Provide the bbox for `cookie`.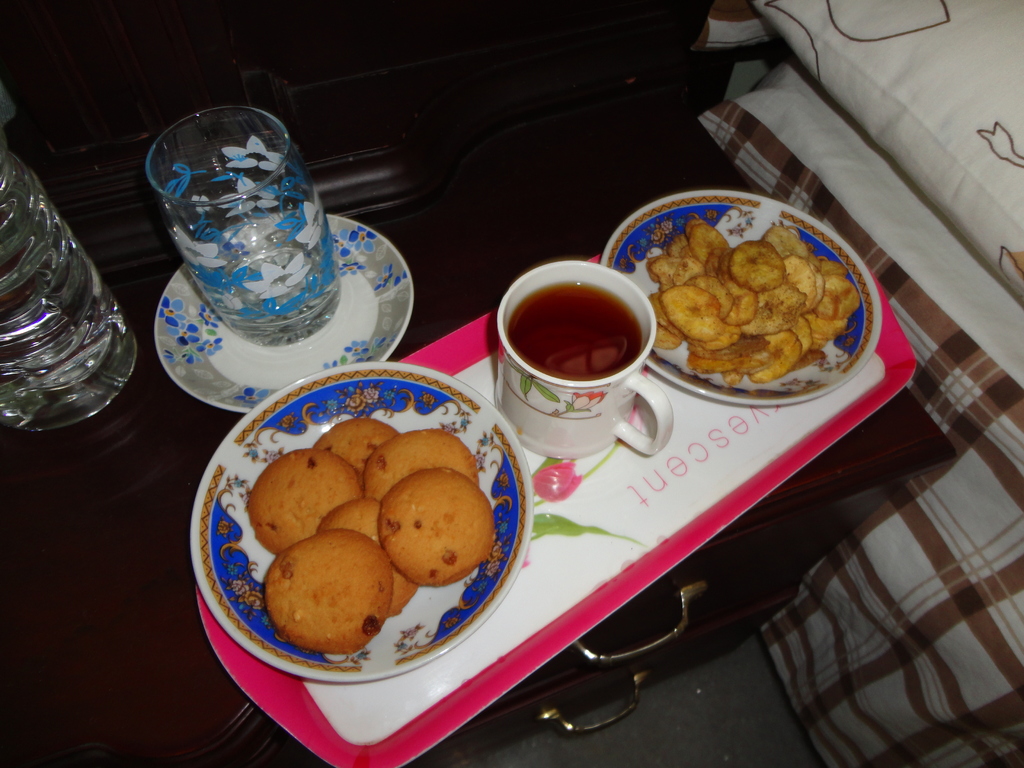
251/449/361/558.
